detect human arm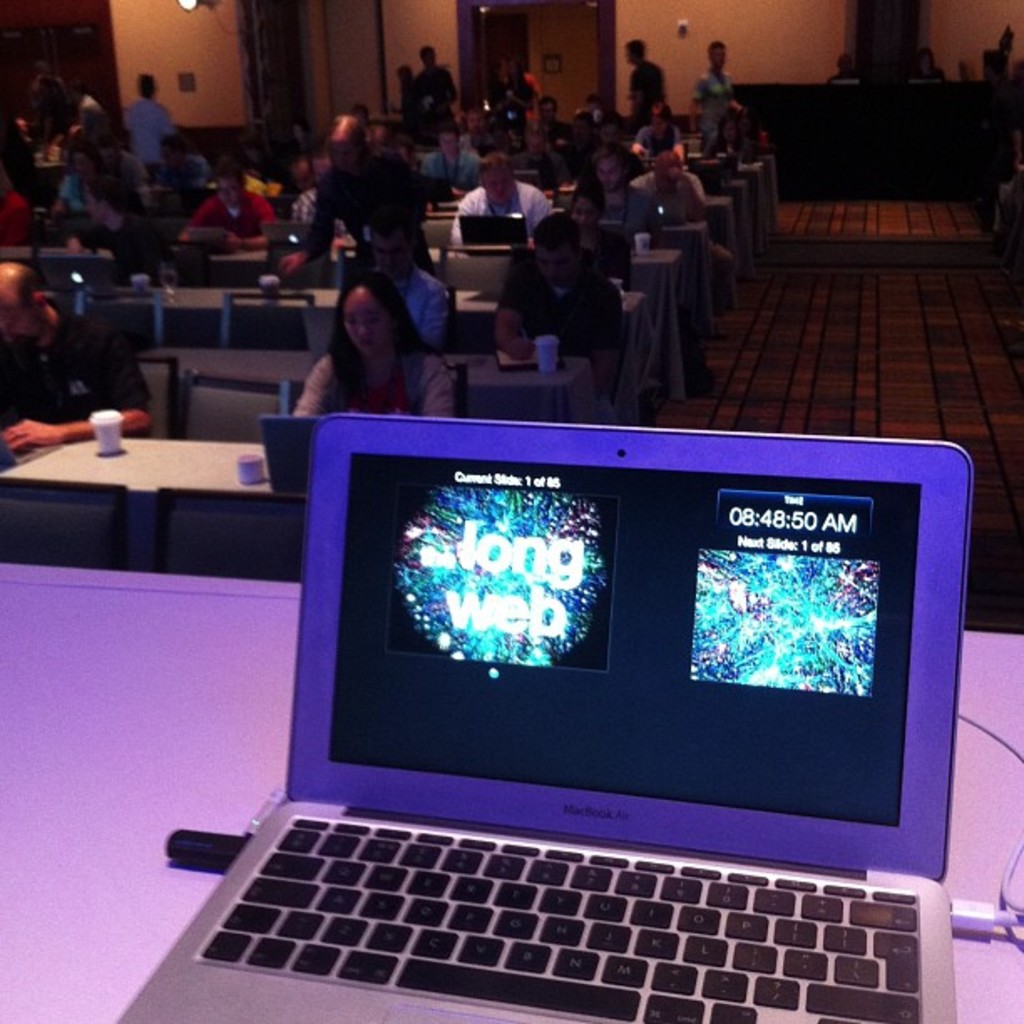
region(586, 274, 626, 380)
